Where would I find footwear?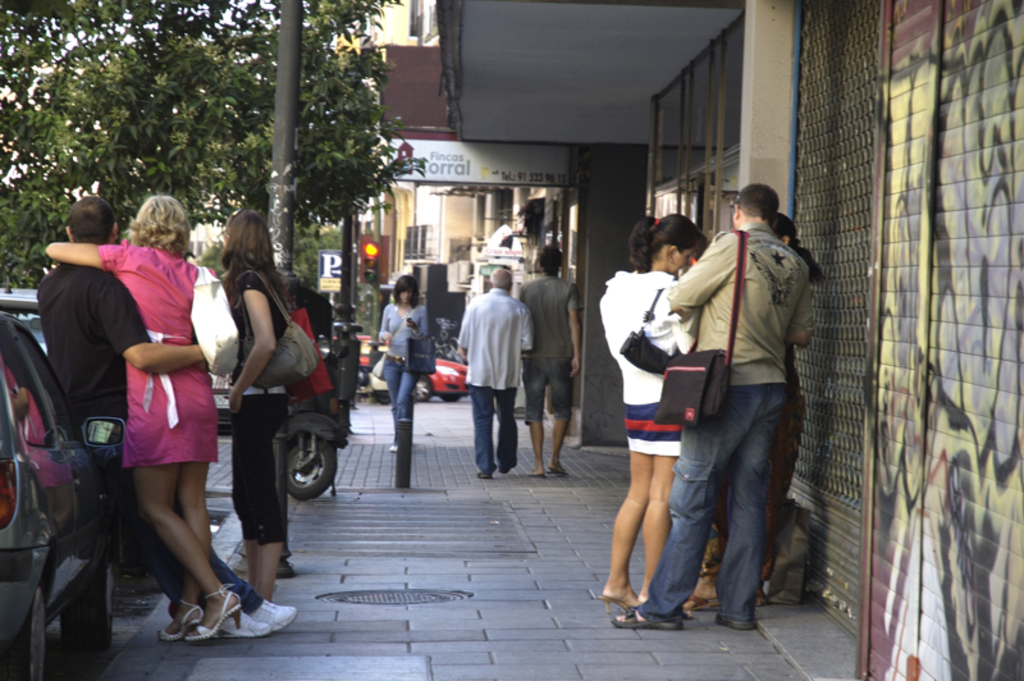
At [left=547, top=458, right=570, bottom=476].
